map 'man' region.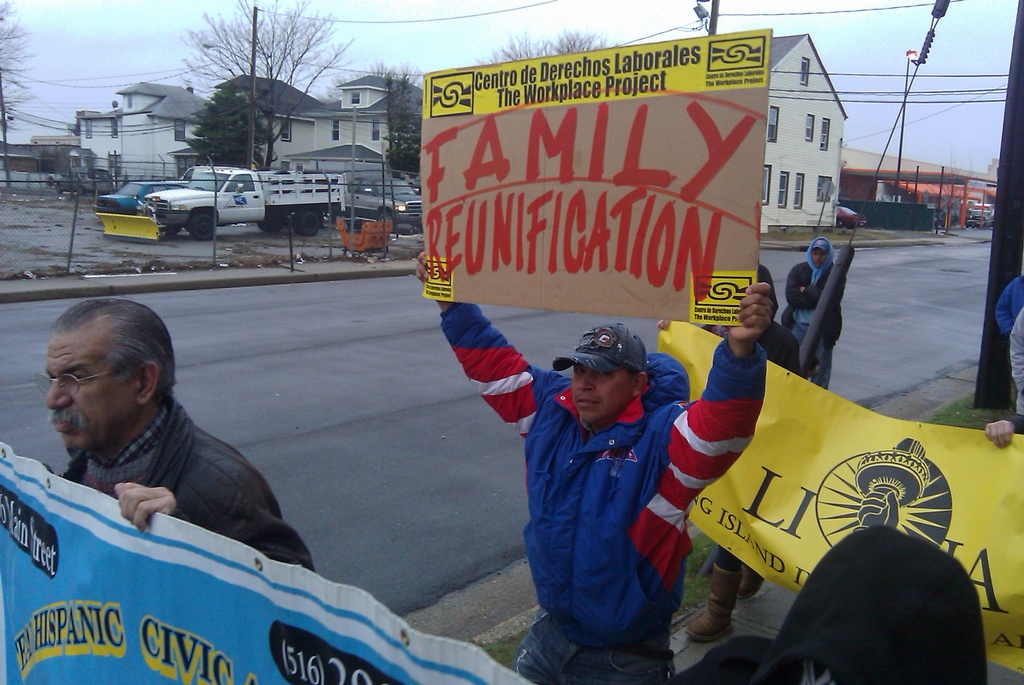
Mapped to (416, 252, 778, 684).
